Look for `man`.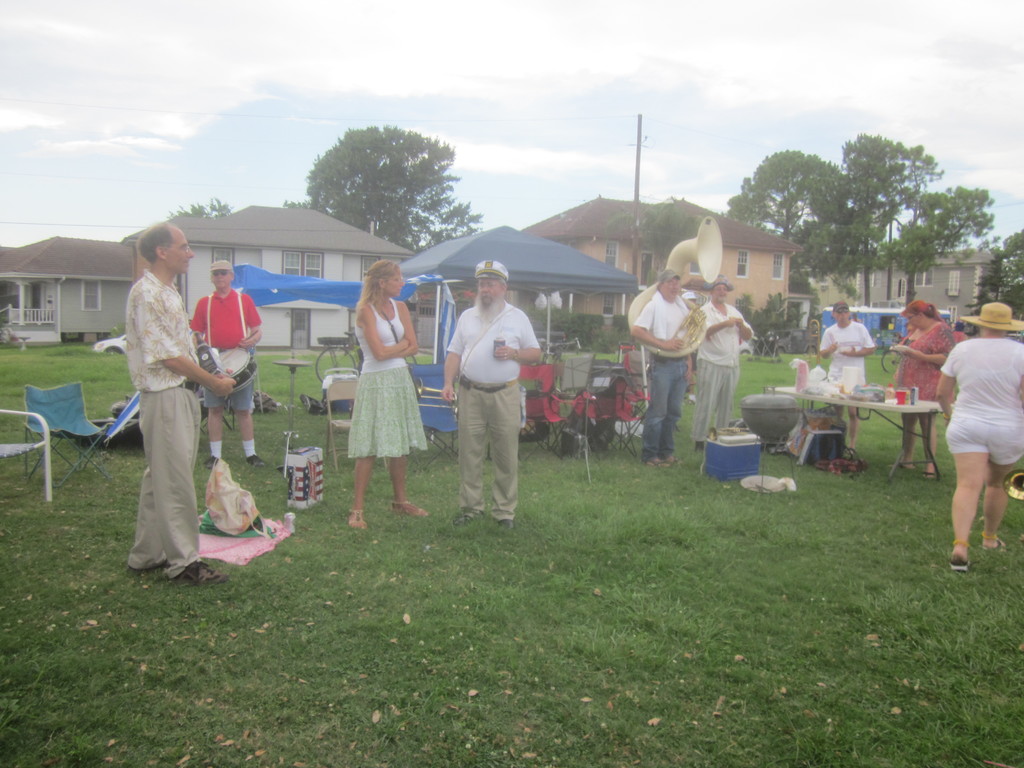
Found: <box>631,268,697,471</box>.
